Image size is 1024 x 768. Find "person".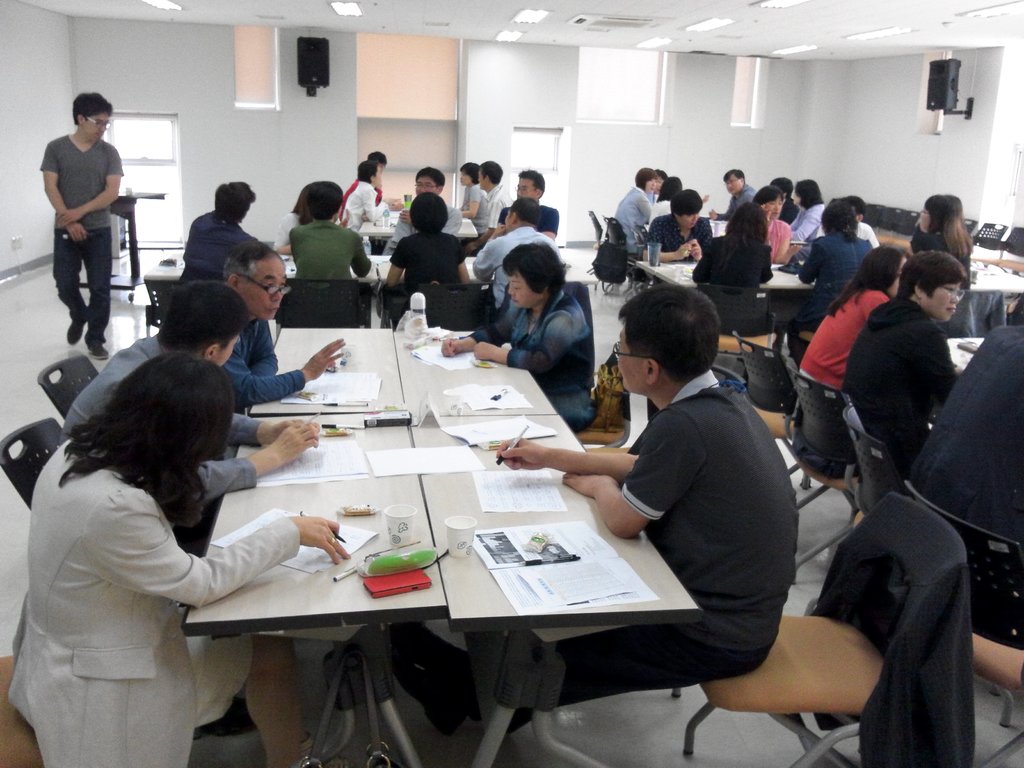
bbox(650, 182, 712, 262).
